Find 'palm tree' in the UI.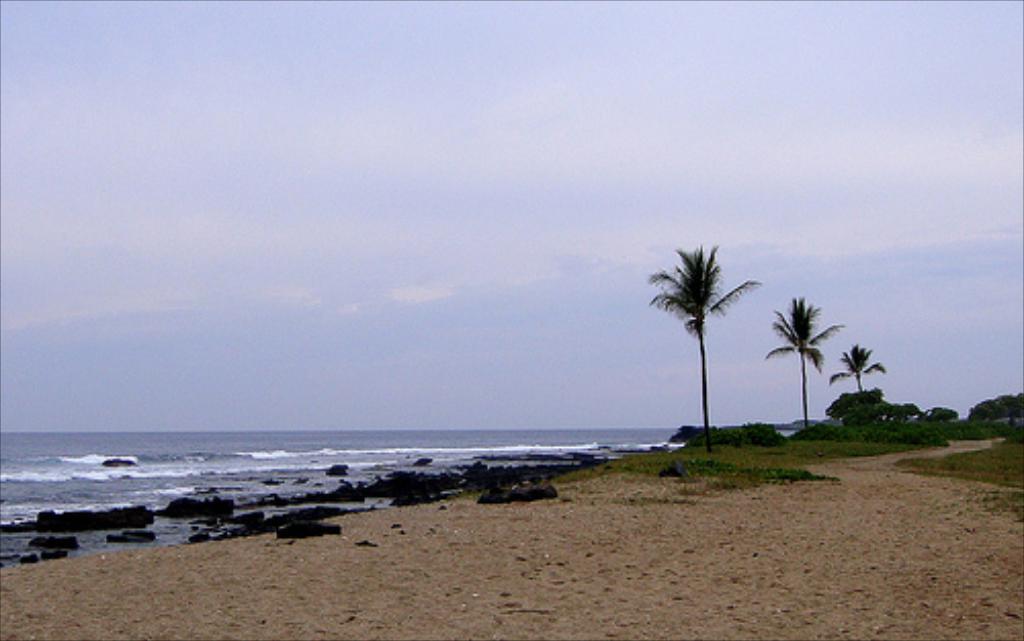
UI element at (left=831, top=342, right=907, bottom=401).
